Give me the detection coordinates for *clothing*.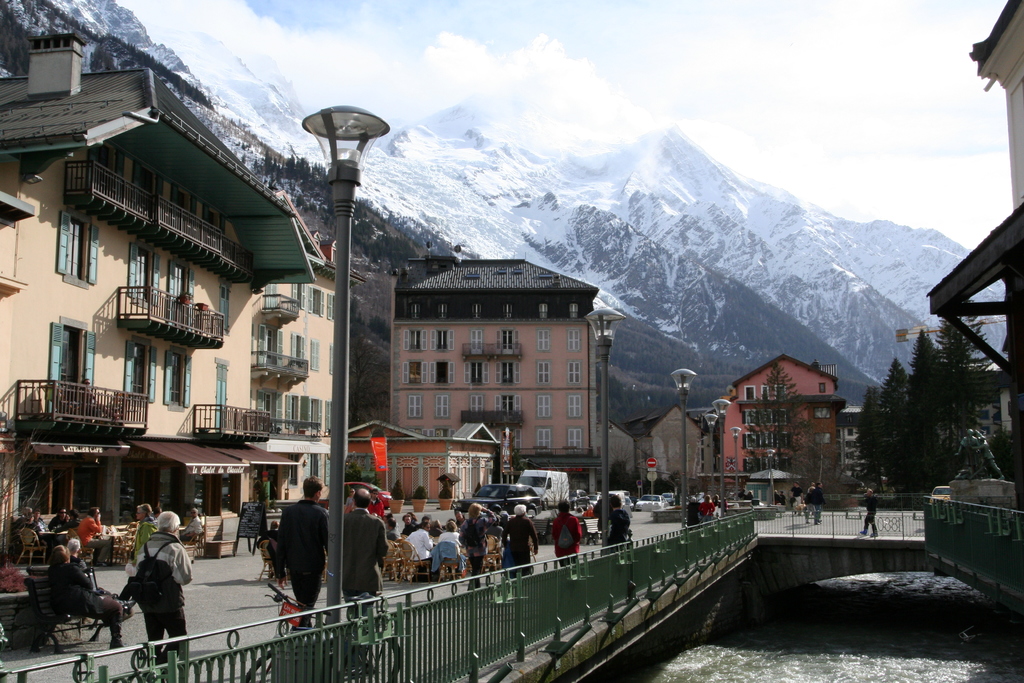
locate(138, 530, 195, 656).
